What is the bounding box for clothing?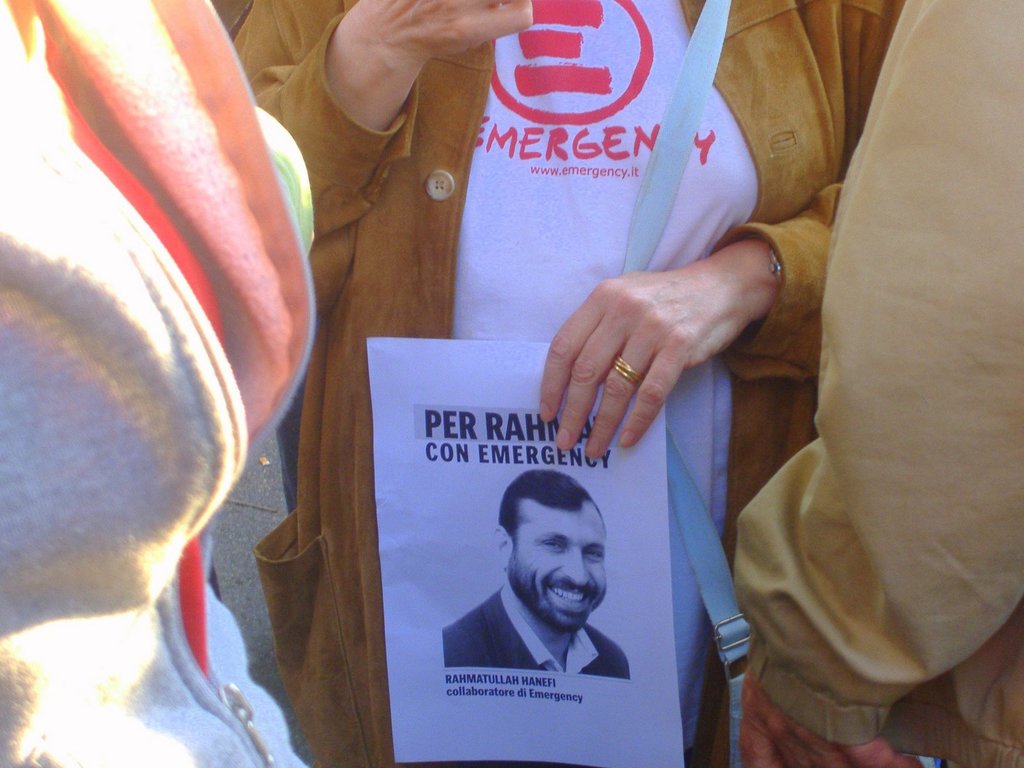
{"left": 0, "top": 0, "right": 310, "bottom": 767}.
